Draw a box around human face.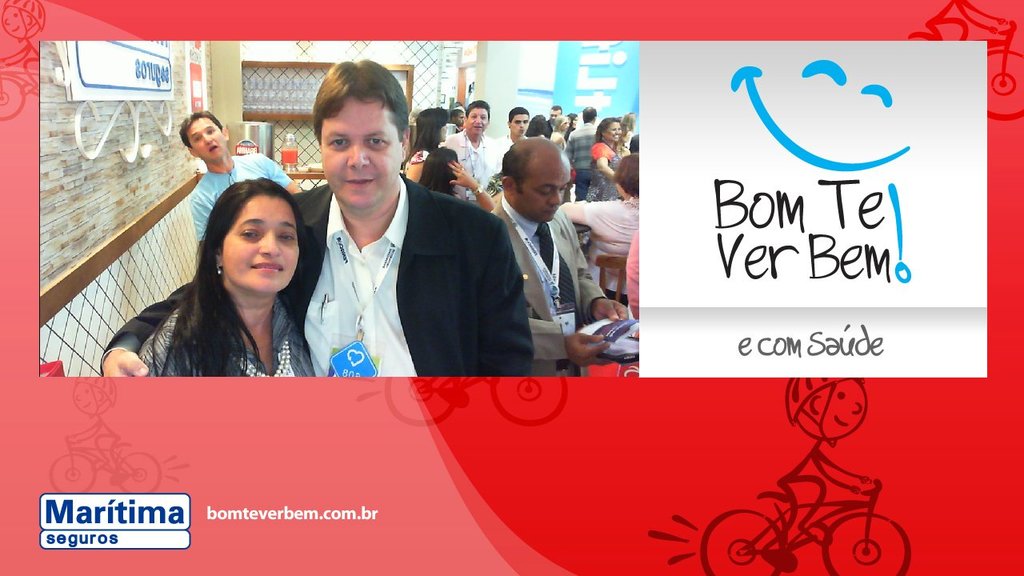
466,108,489,138.
